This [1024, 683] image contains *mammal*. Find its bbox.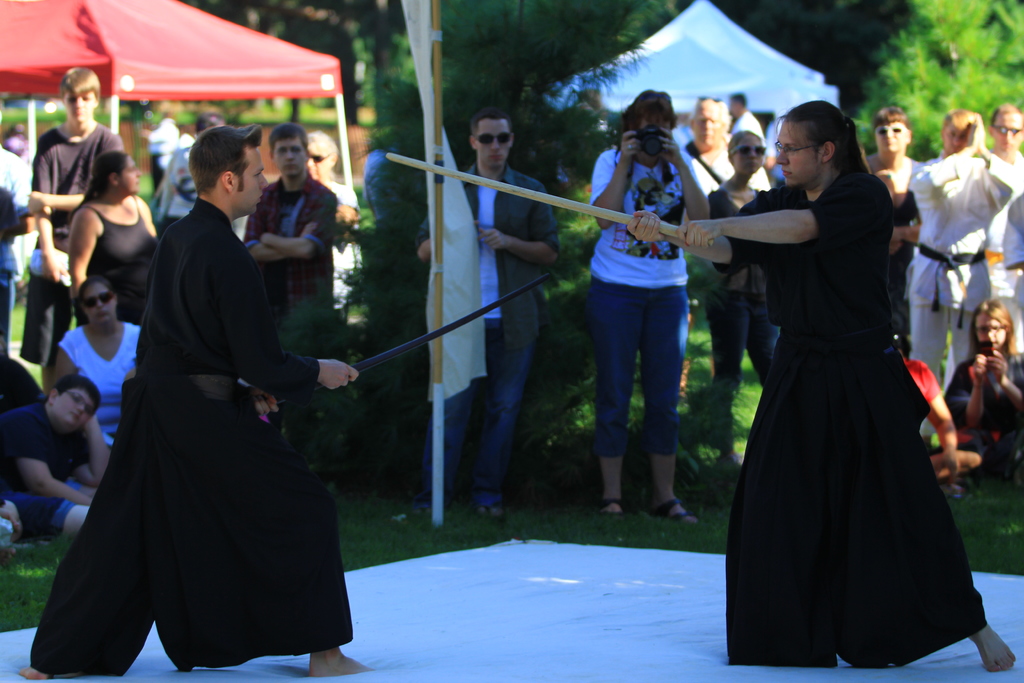
detection(52, 276, 140, 438).
